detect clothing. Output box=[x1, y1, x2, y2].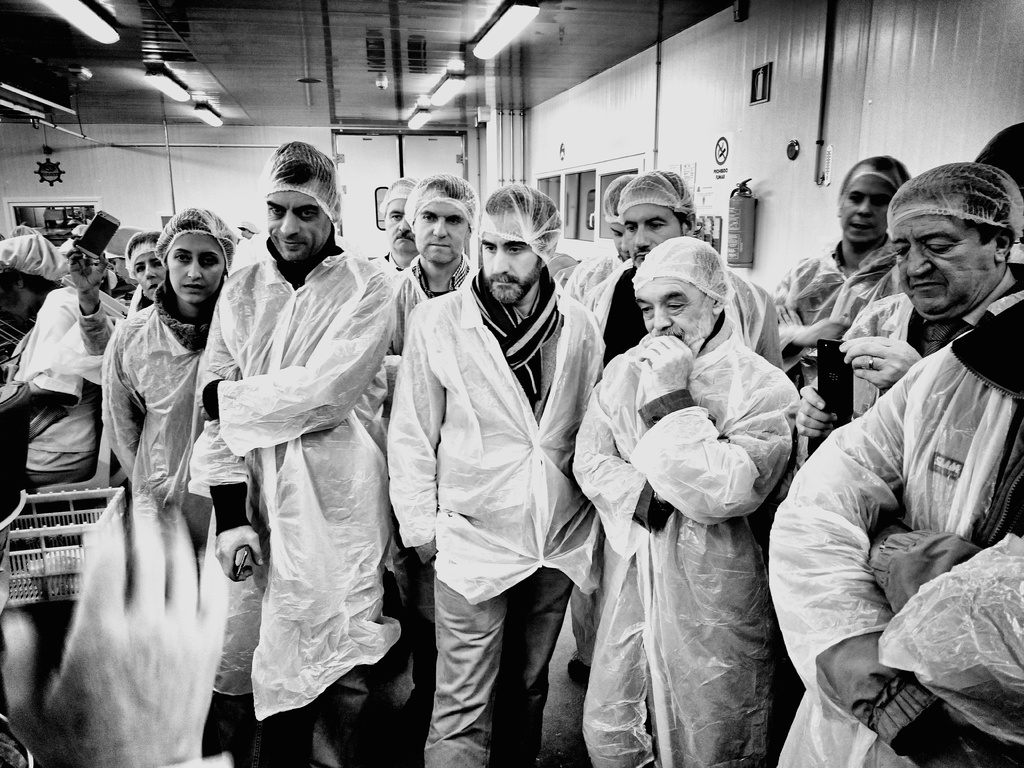
box=[773, 227, 903, 387].
